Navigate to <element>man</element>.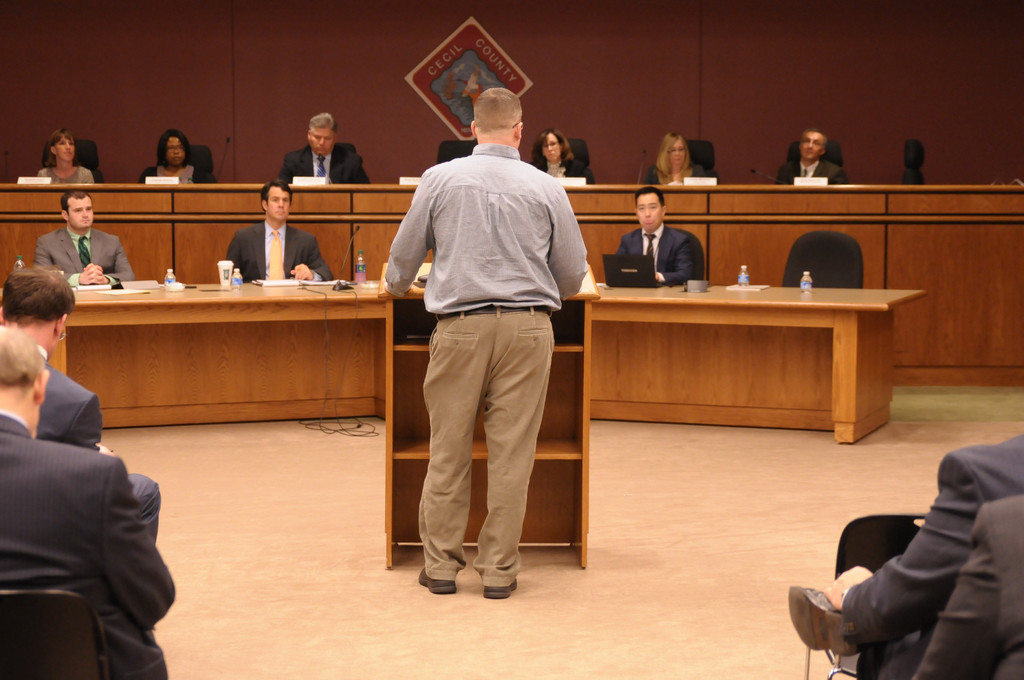
Navigation target: pyautogui.locateOnScreen(278, 109, 366, 185).
